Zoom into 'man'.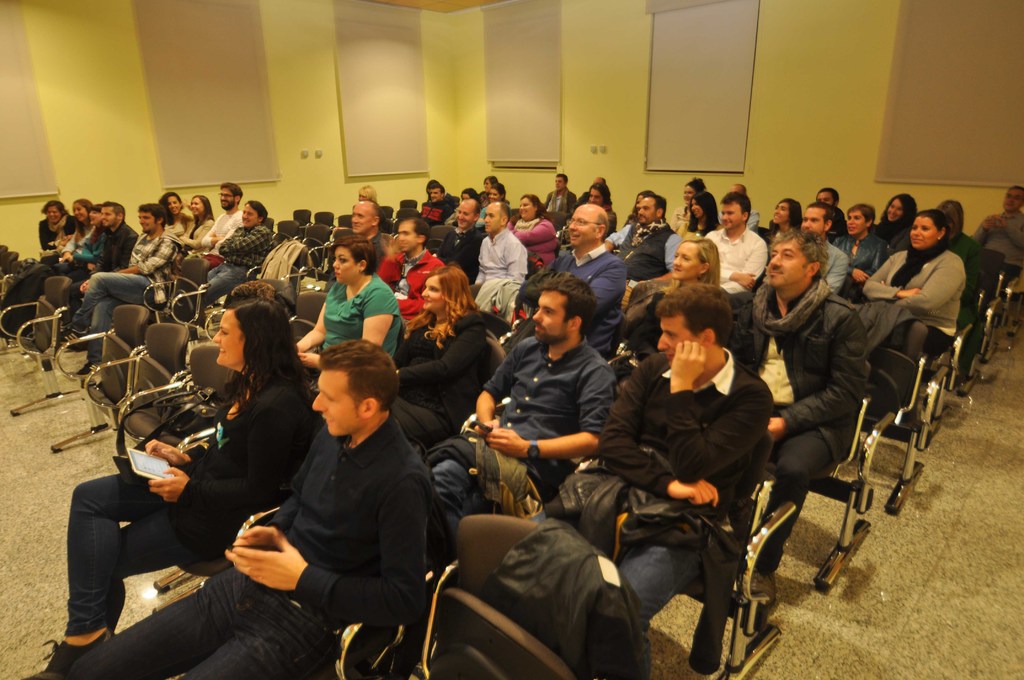
Zoom target: 601:193:689:305.
